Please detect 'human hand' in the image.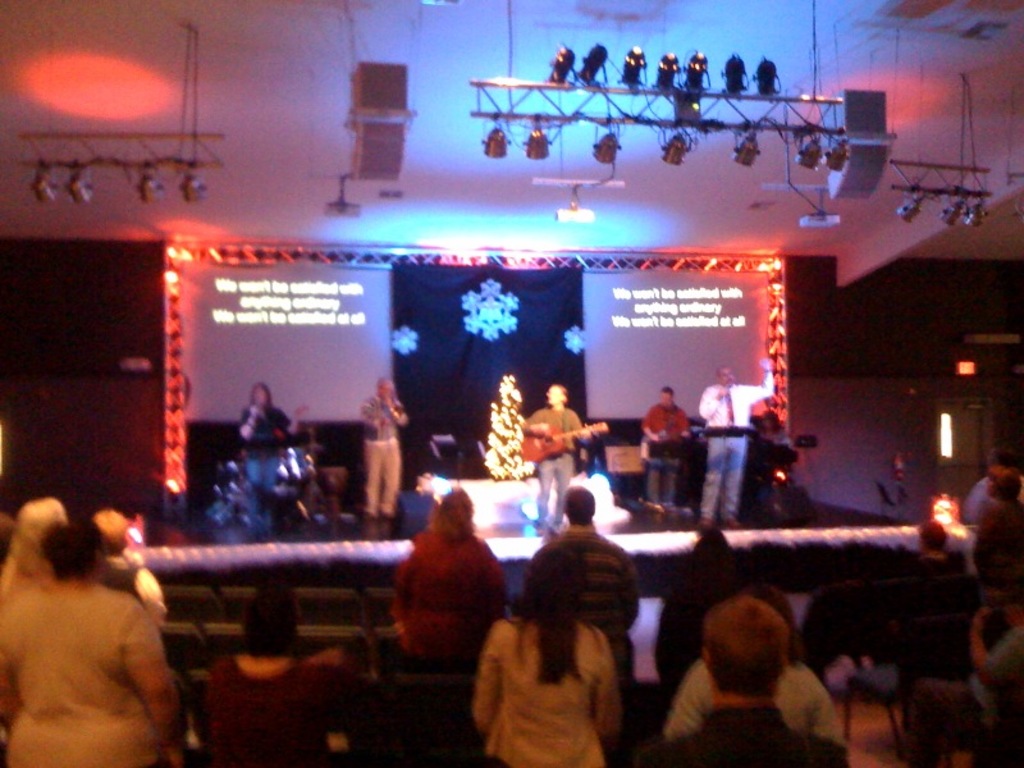
<box>573,422,594,442</box>.
